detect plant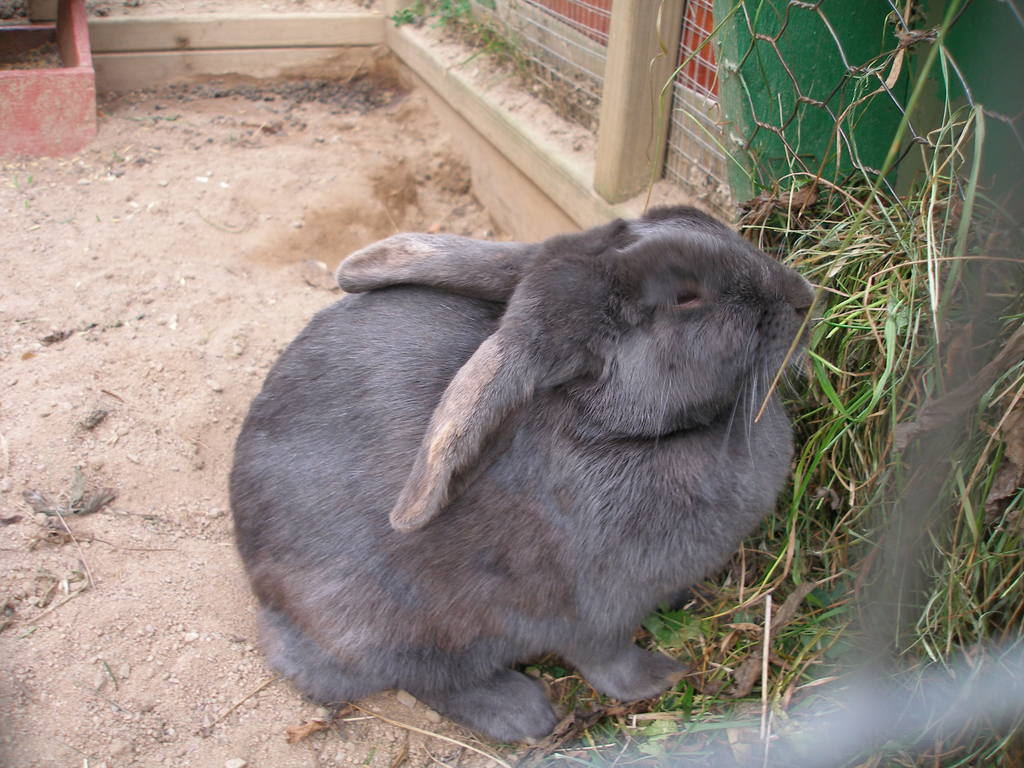
select_region(400, 0, 501, 47)
